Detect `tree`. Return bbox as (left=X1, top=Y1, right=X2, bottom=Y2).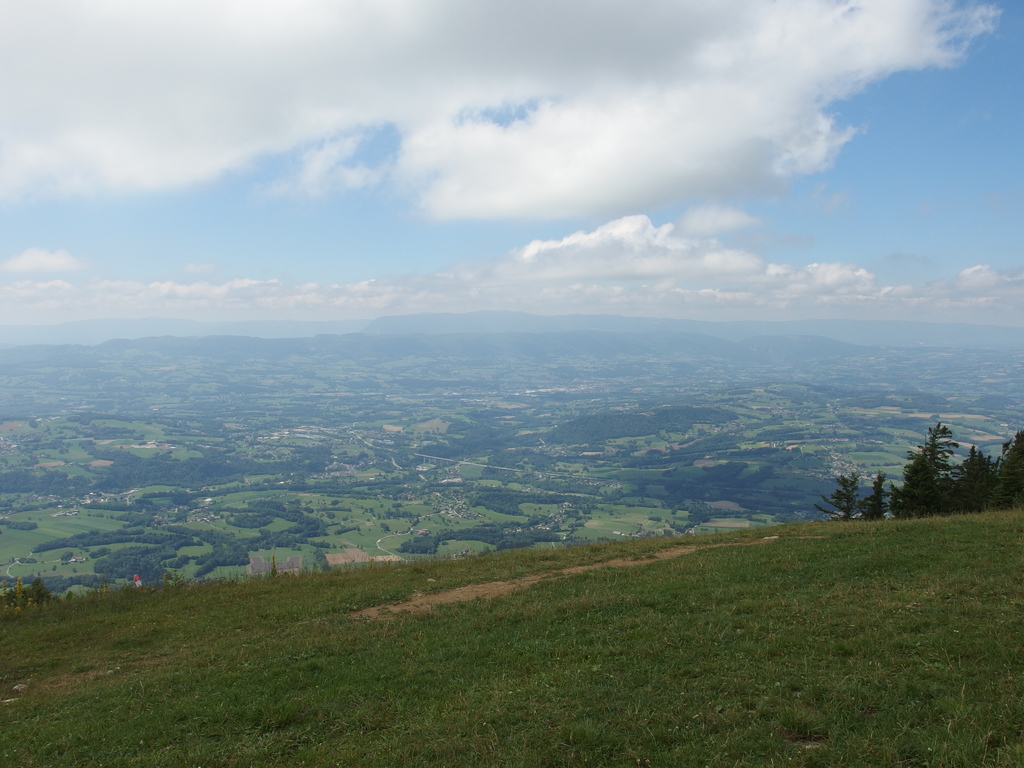
(left=28, top=573, right=50, bottom=607).
